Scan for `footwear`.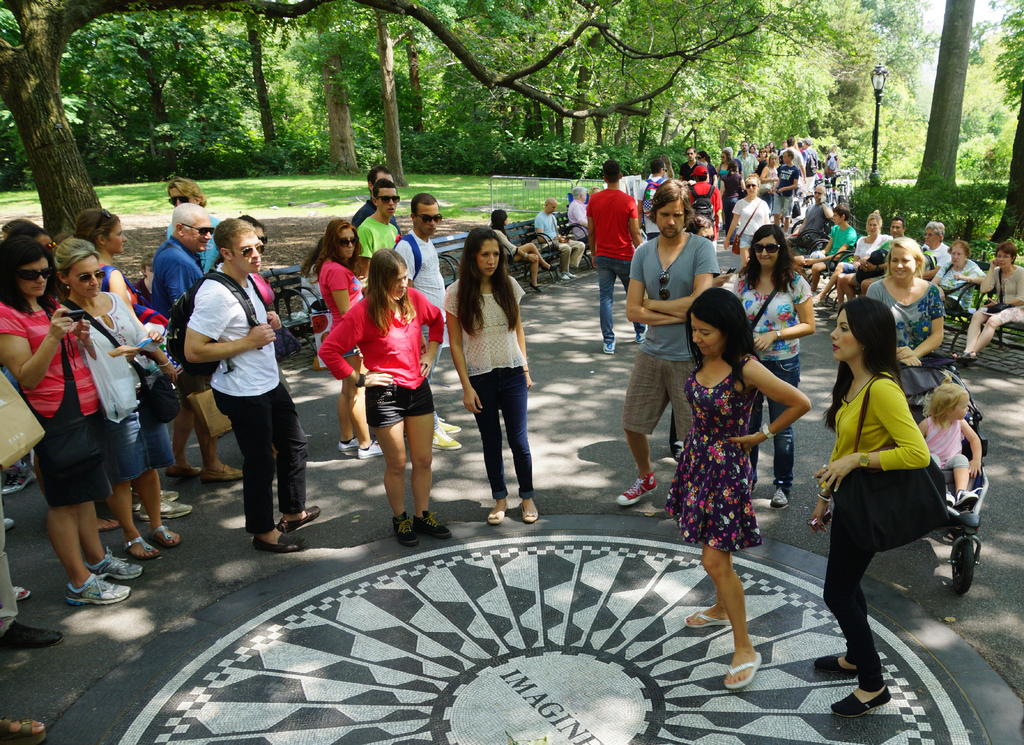
Scan result: 484/498/509/523.
